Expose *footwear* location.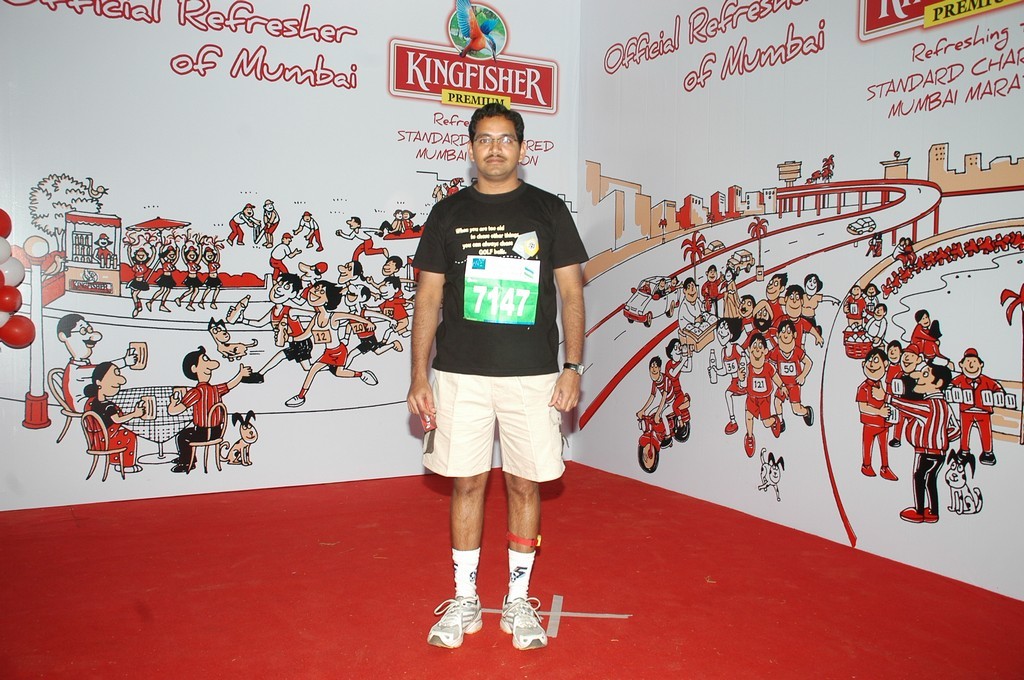
Exposed at (261,237,272,247).
